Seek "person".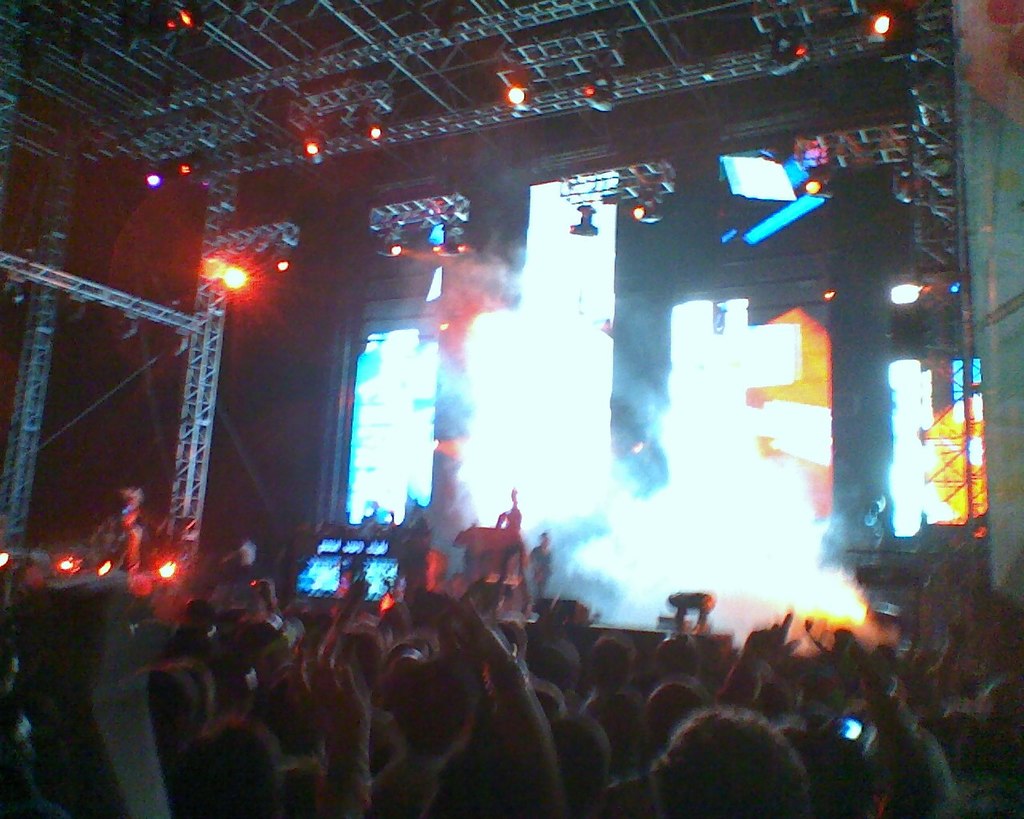
Rect(646, 699, 818, 818).
